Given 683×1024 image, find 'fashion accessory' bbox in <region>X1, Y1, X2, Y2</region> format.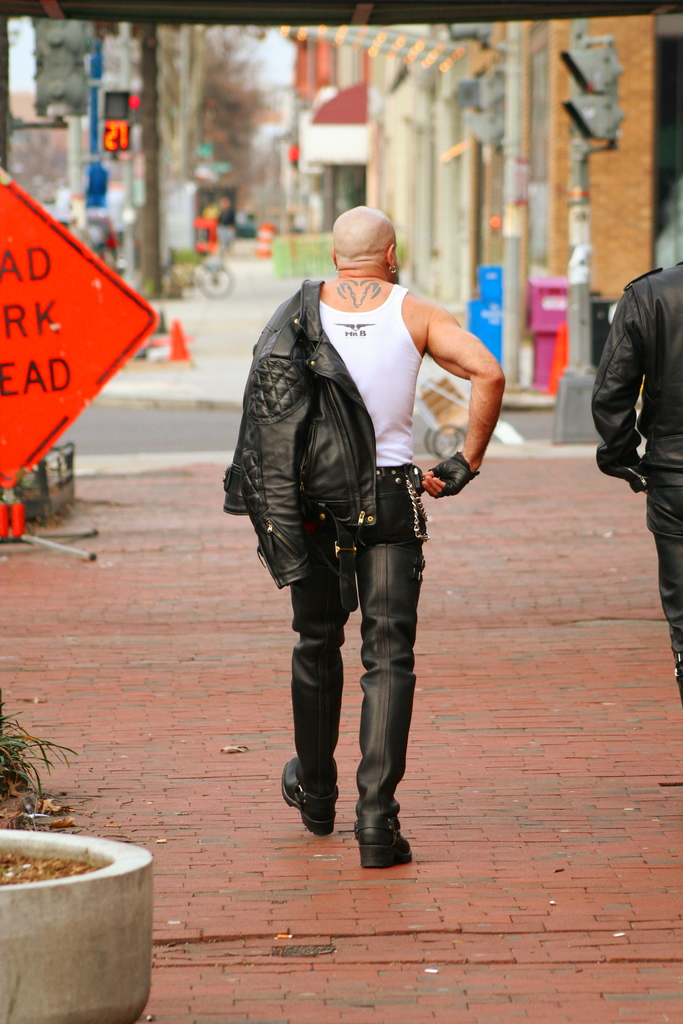
<region>358, 827, 413, 876</region>.
